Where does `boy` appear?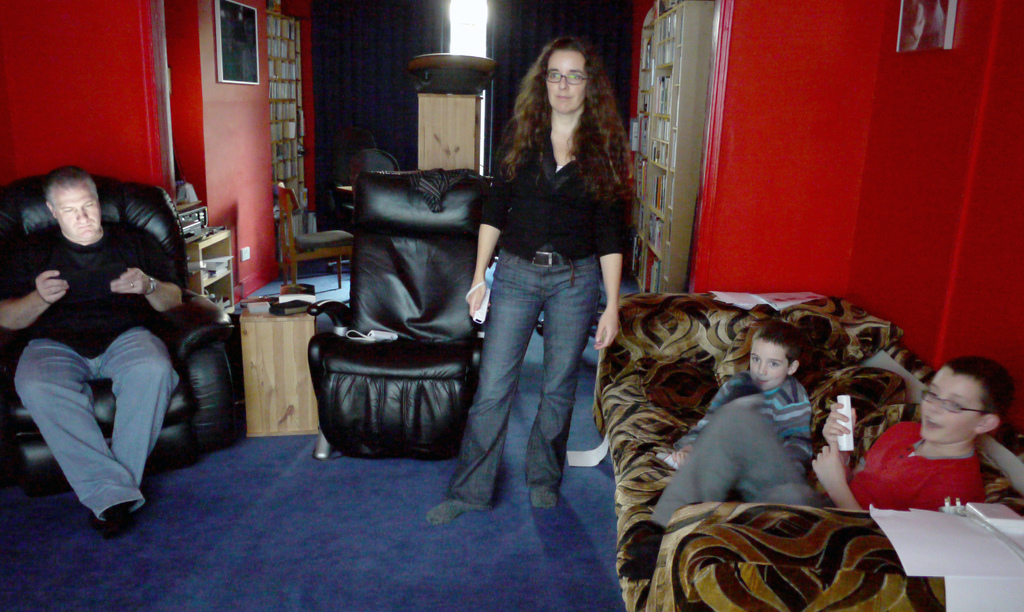
Appears at {"x1": 659, "y1": 313, "x2": 814, "y2": 453}.
